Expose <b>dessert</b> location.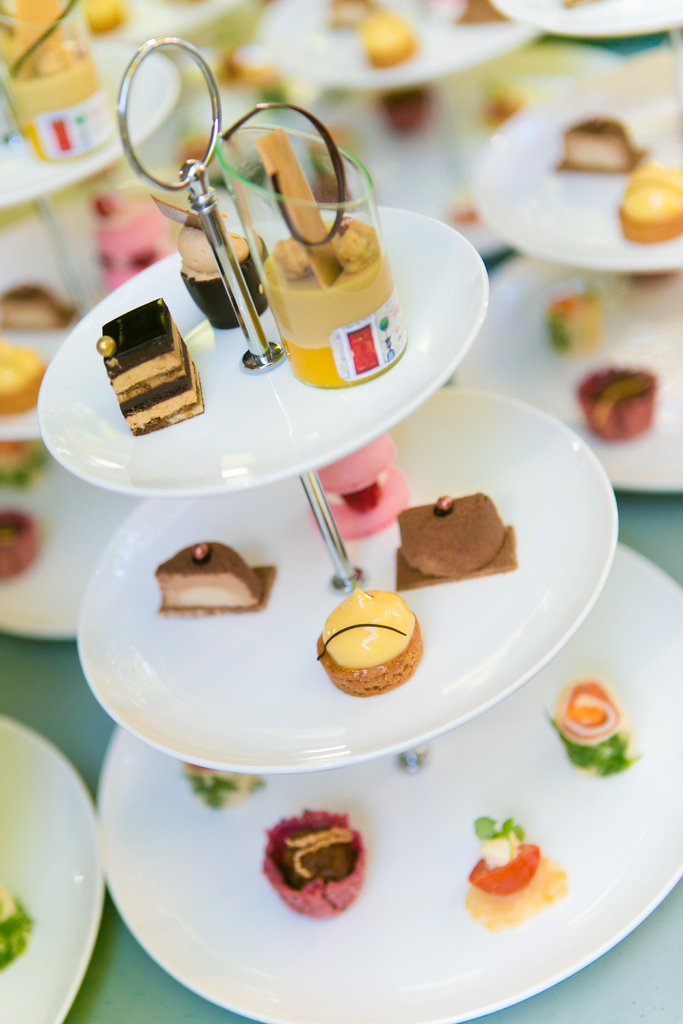
Exposed at <box>560,116,640,173</box>.
